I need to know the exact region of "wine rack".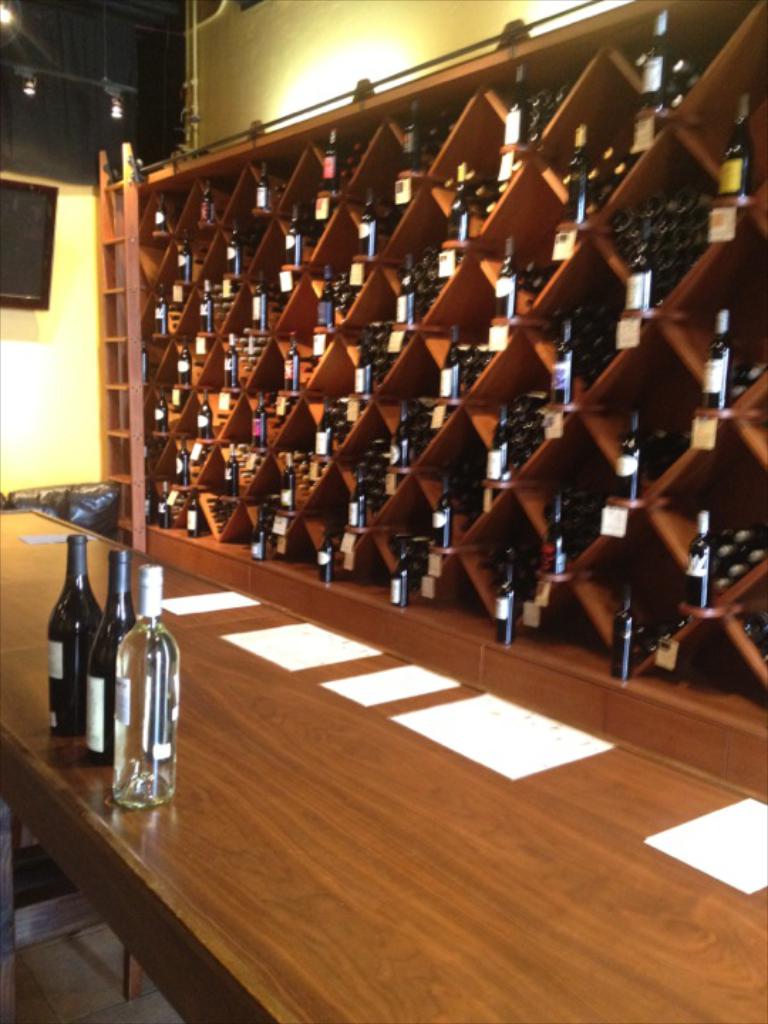
Region: crop(110, 0, 767, 714).
